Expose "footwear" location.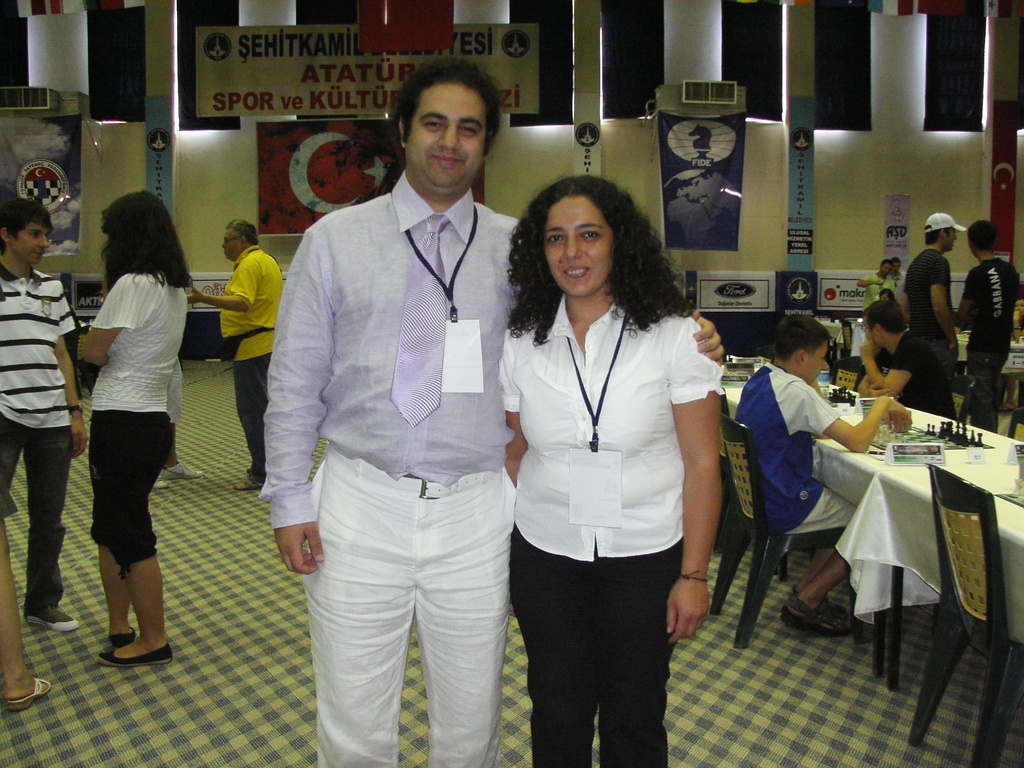
Exposed at 29, 602, 79, 628.
